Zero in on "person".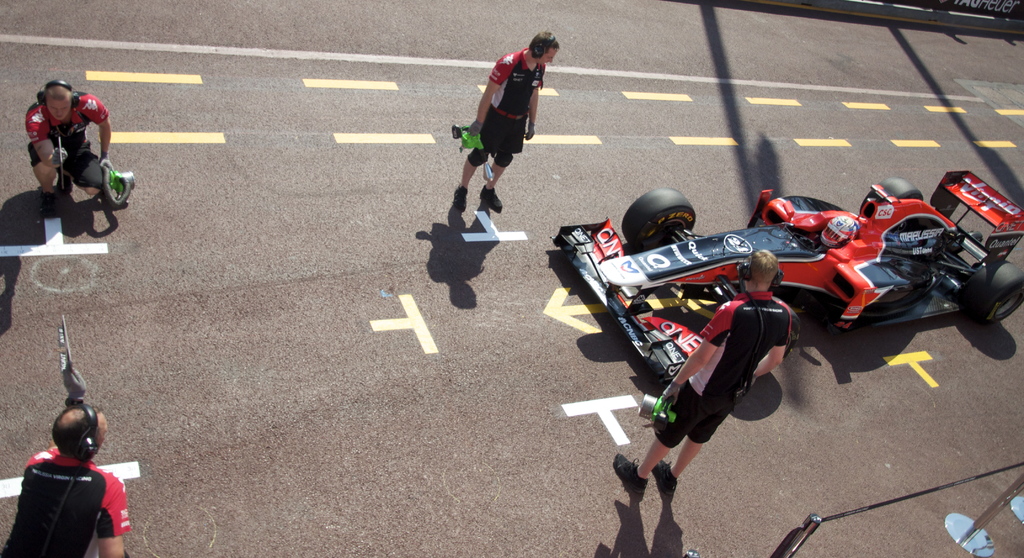
Zeroed in: [614,243,787,498].
